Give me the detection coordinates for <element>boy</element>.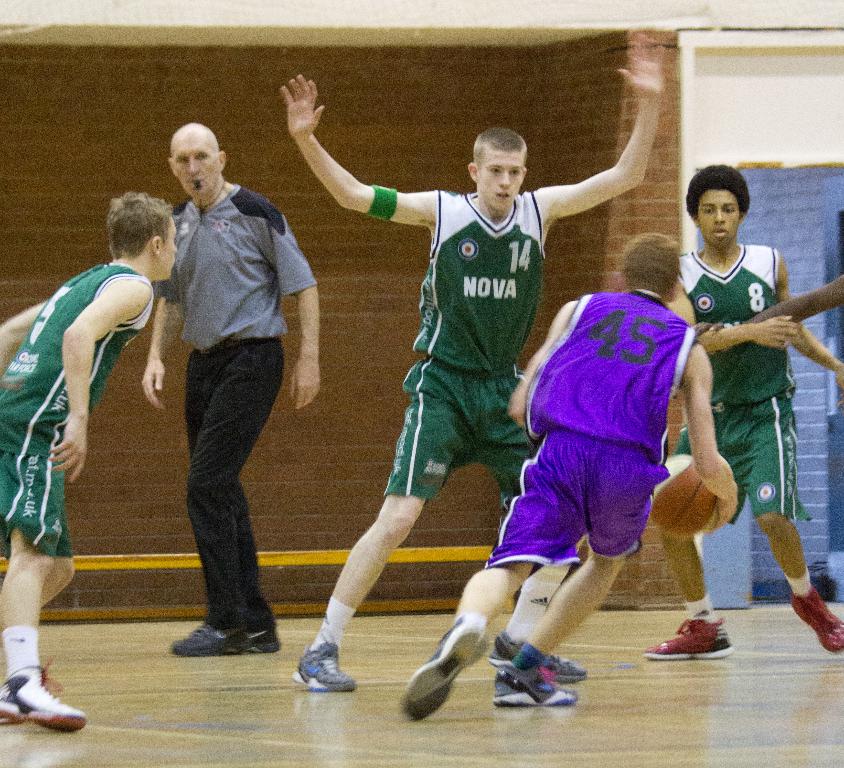
[left=386, top=236, right=740, bottom=726].
